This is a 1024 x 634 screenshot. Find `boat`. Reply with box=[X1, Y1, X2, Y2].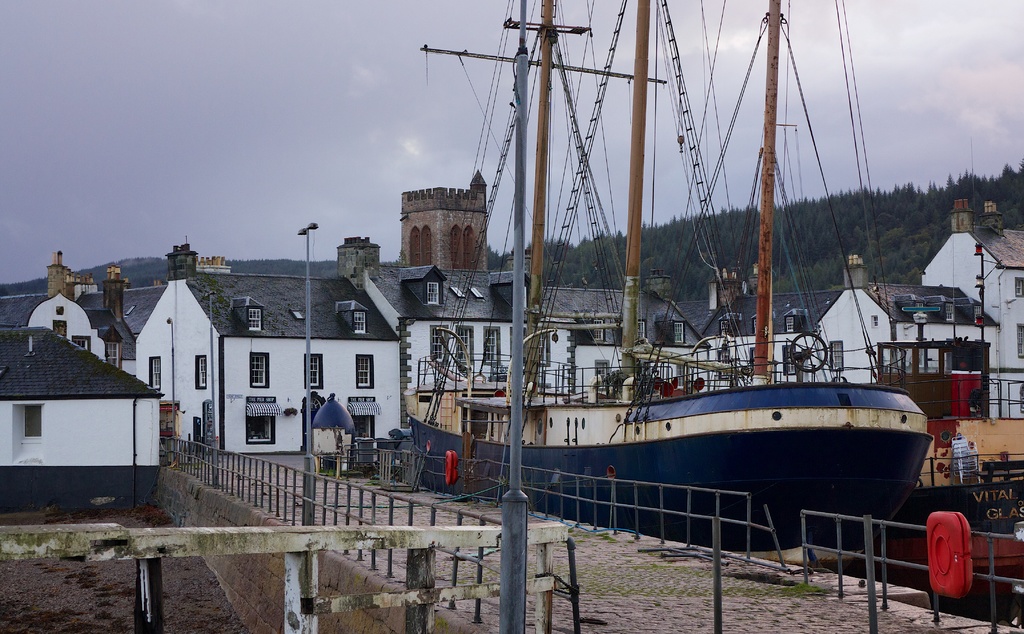
box=[349, 0, 971, 568].
